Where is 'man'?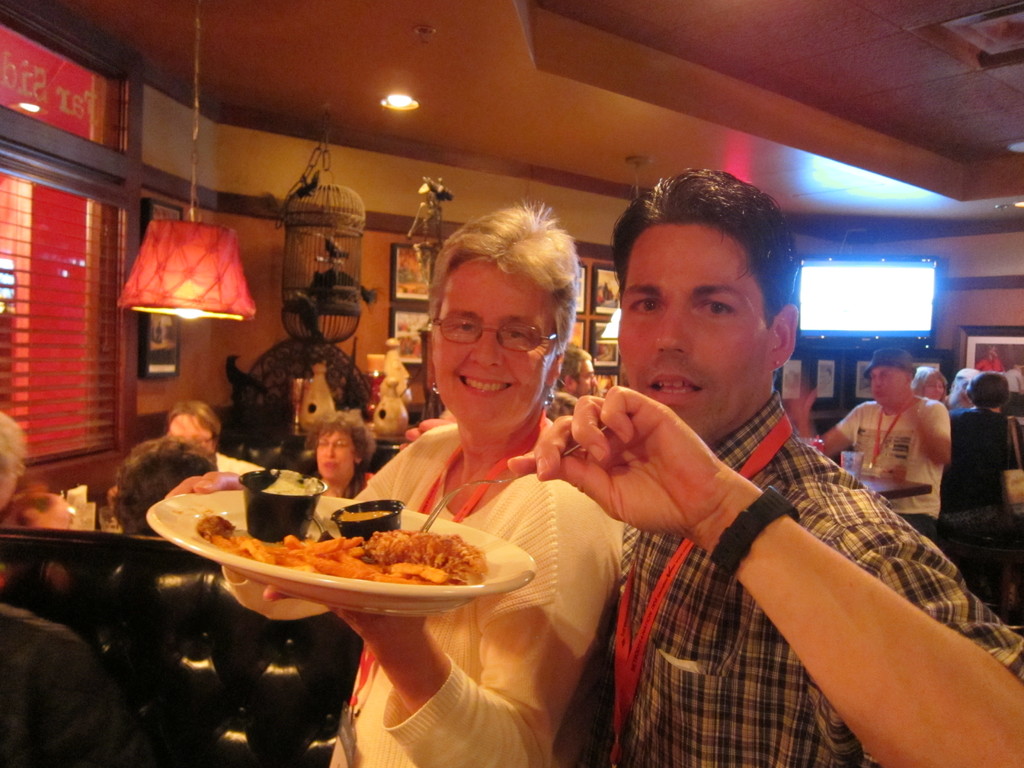
pyautogui.locateOnScreen(481, 179, 963, 737).
